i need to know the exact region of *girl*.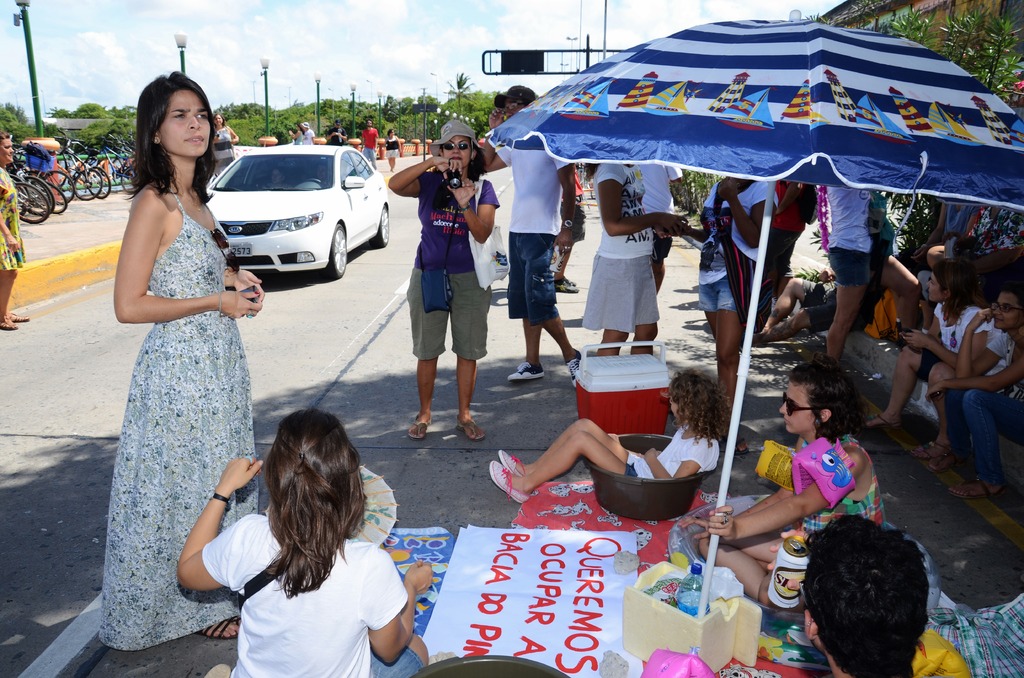
Region: (925,286,1023,494).
